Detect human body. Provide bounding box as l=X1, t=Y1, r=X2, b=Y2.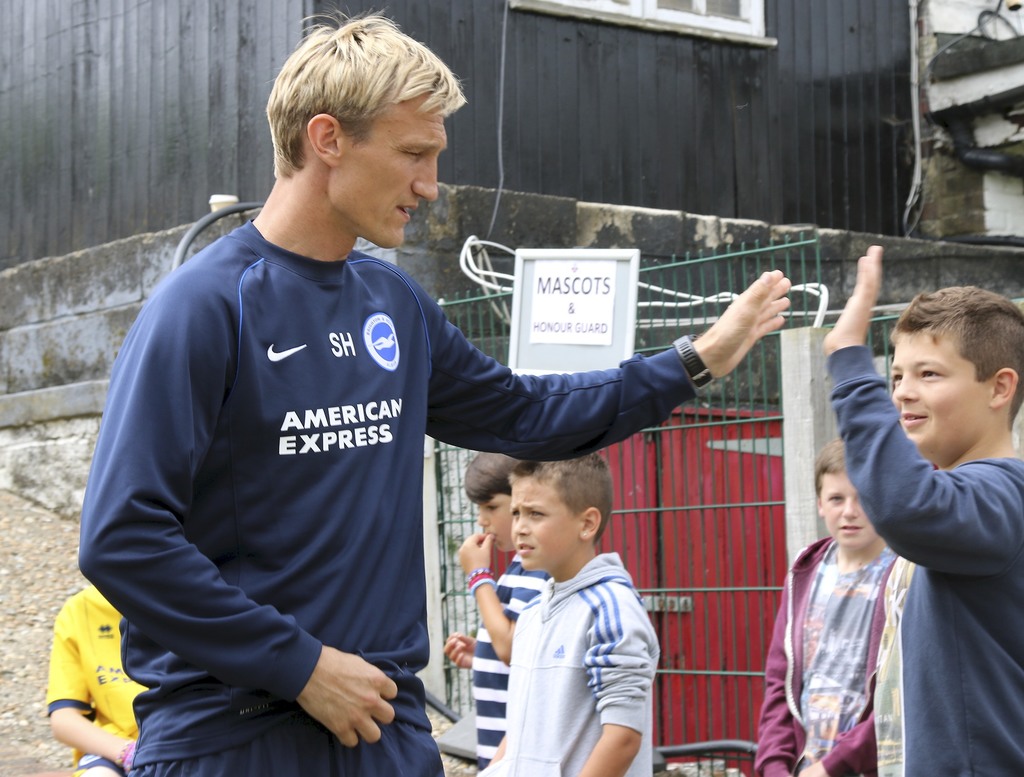
l=443, t=453, r=550, b=774.
